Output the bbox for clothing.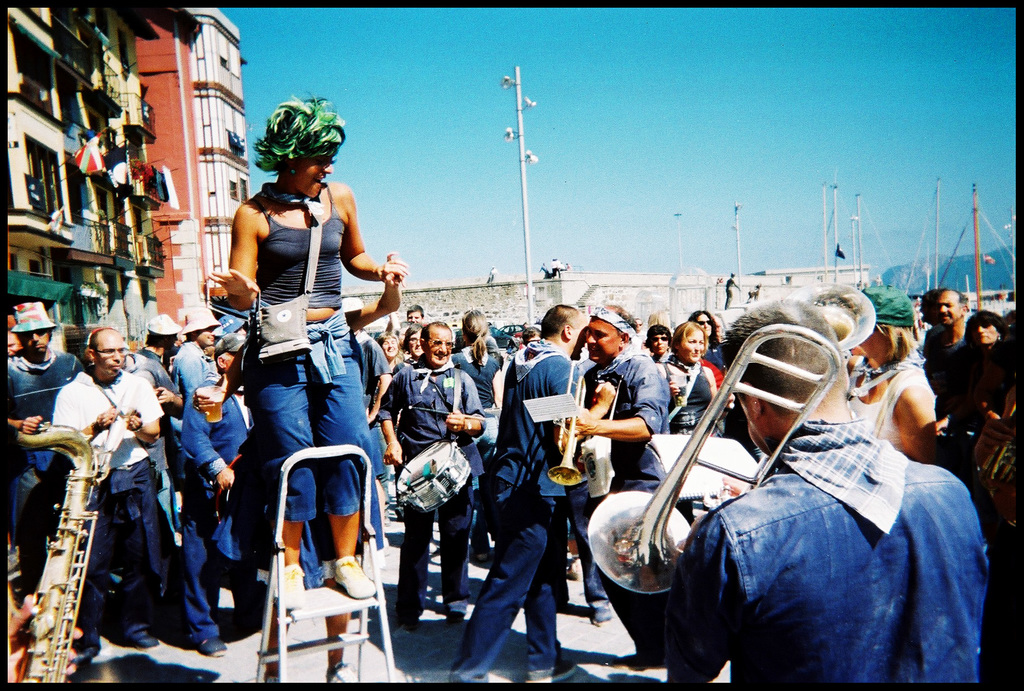
x1=669, y1=420, x2=989, y2=688.
